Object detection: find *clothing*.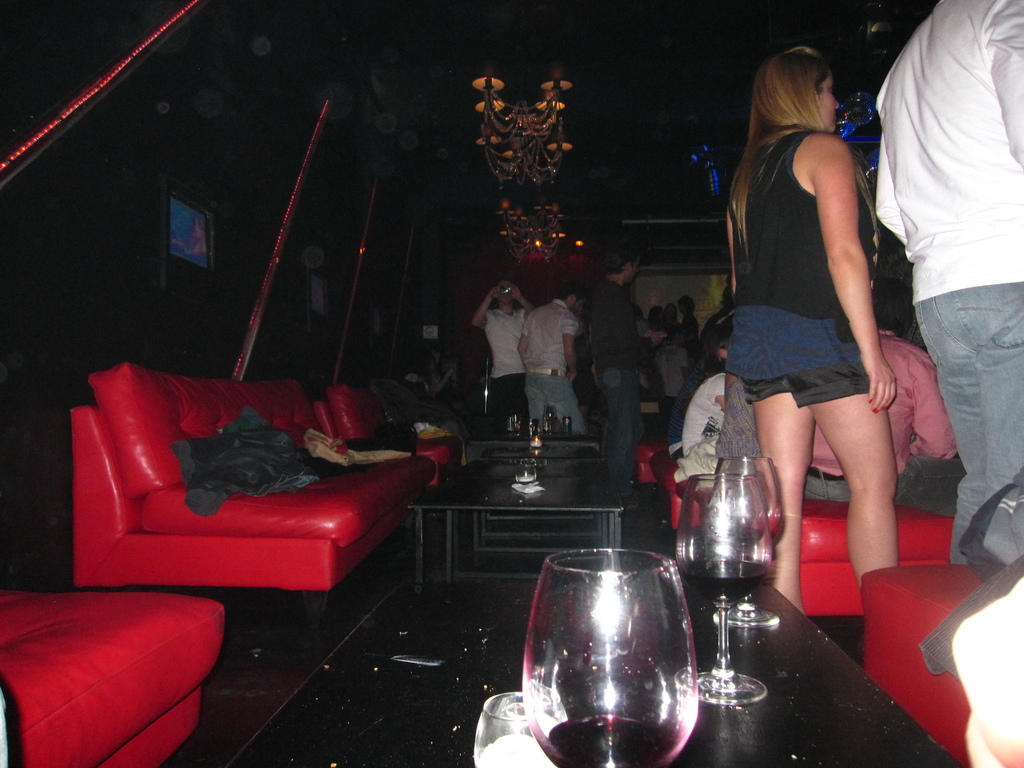
box(728, 123, 909, 463).
